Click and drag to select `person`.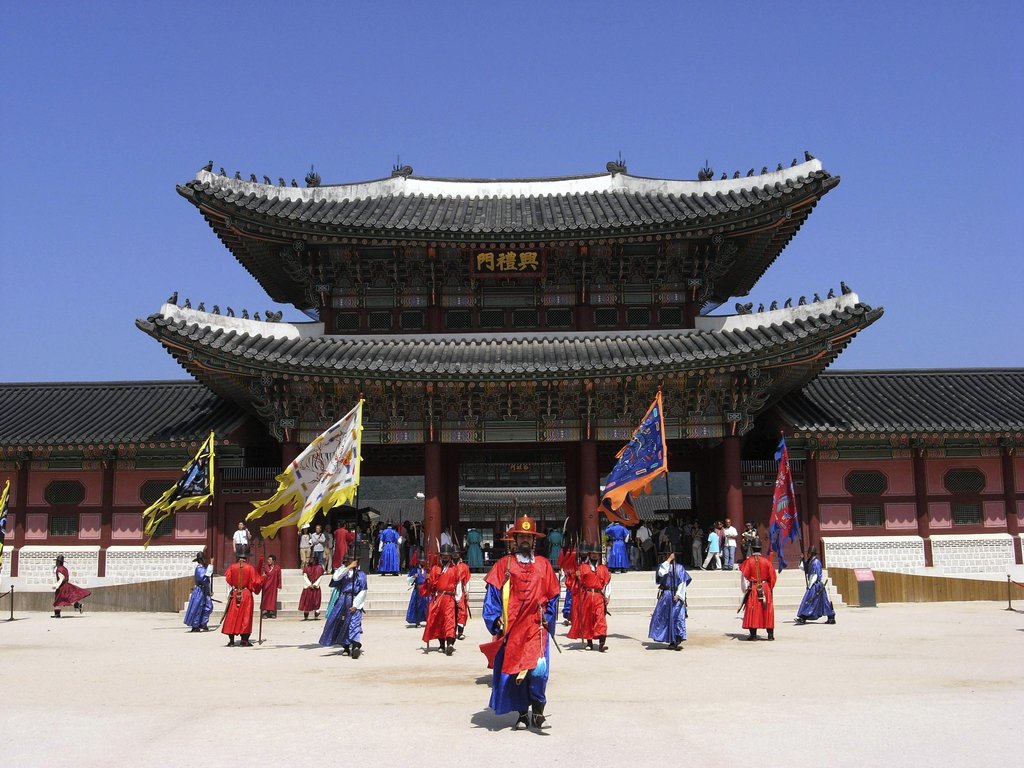
Selection: l=746, t=518, r=762, b=563.
